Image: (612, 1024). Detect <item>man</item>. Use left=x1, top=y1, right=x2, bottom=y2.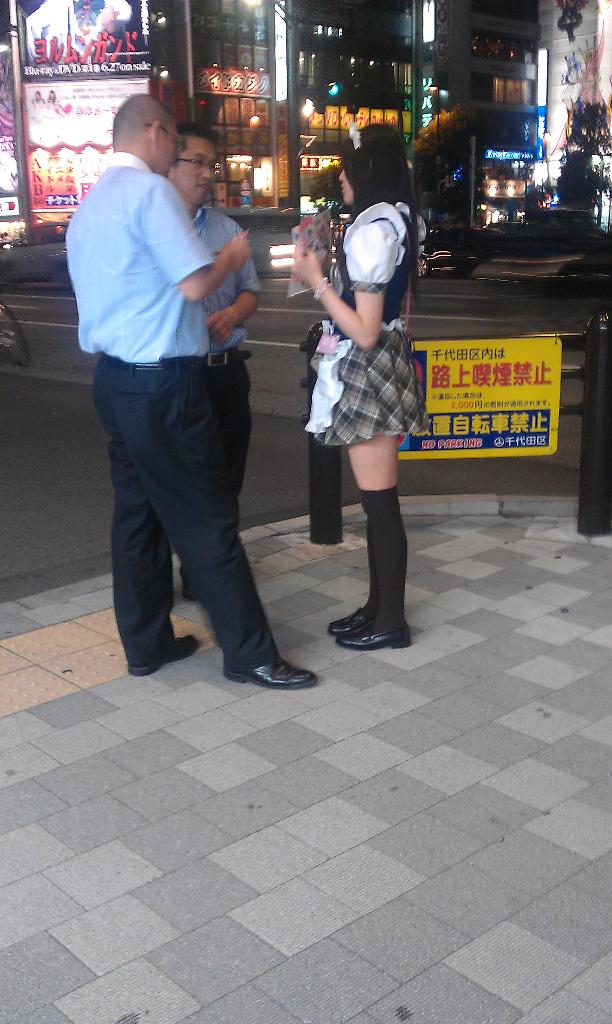
left=169, top=120, right=265, bottom=612.
